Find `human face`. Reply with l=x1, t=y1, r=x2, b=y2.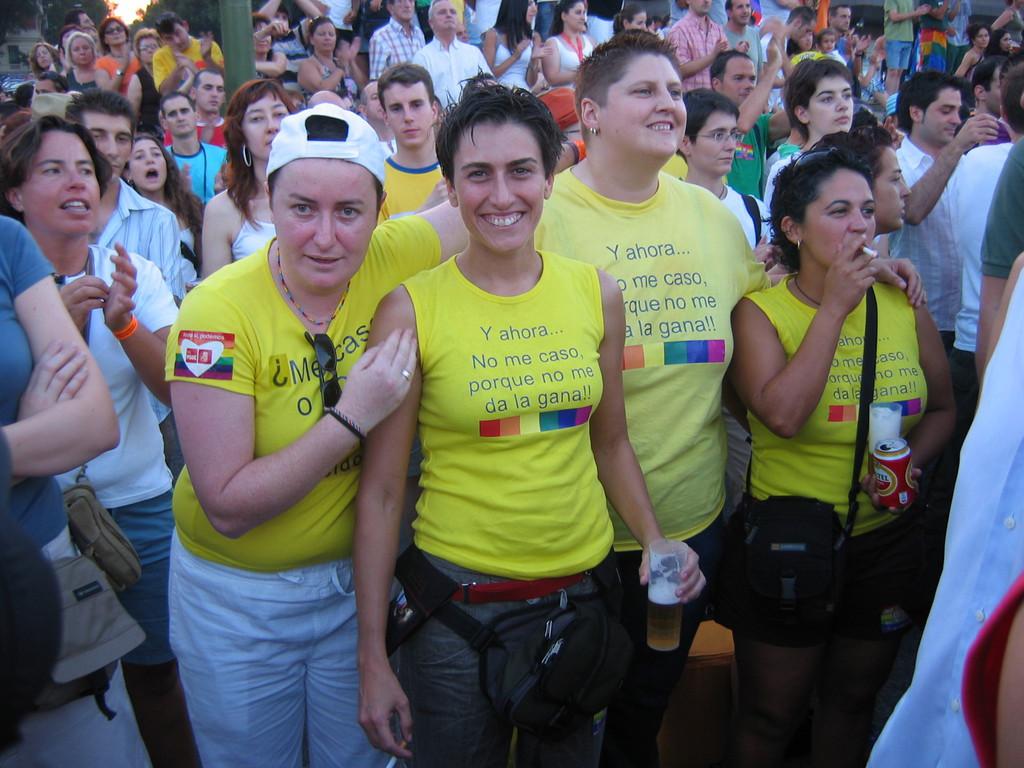
l=729, t=0, r=755, b=24.
